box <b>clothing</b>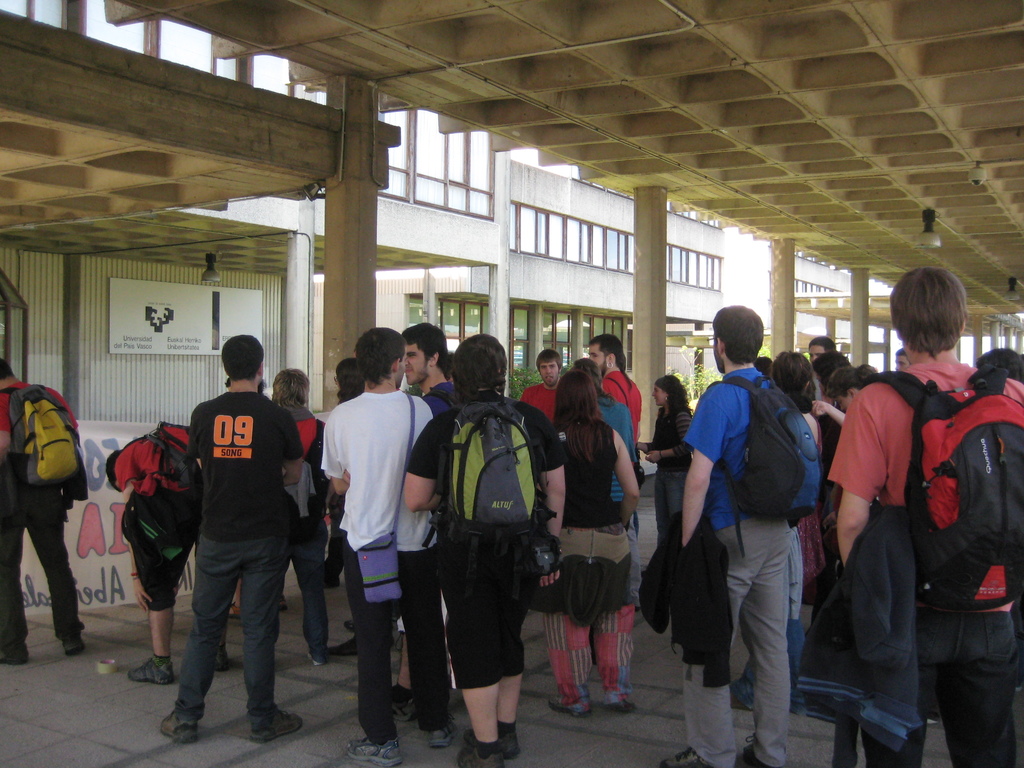
box=[799, 524, 819, 648]
